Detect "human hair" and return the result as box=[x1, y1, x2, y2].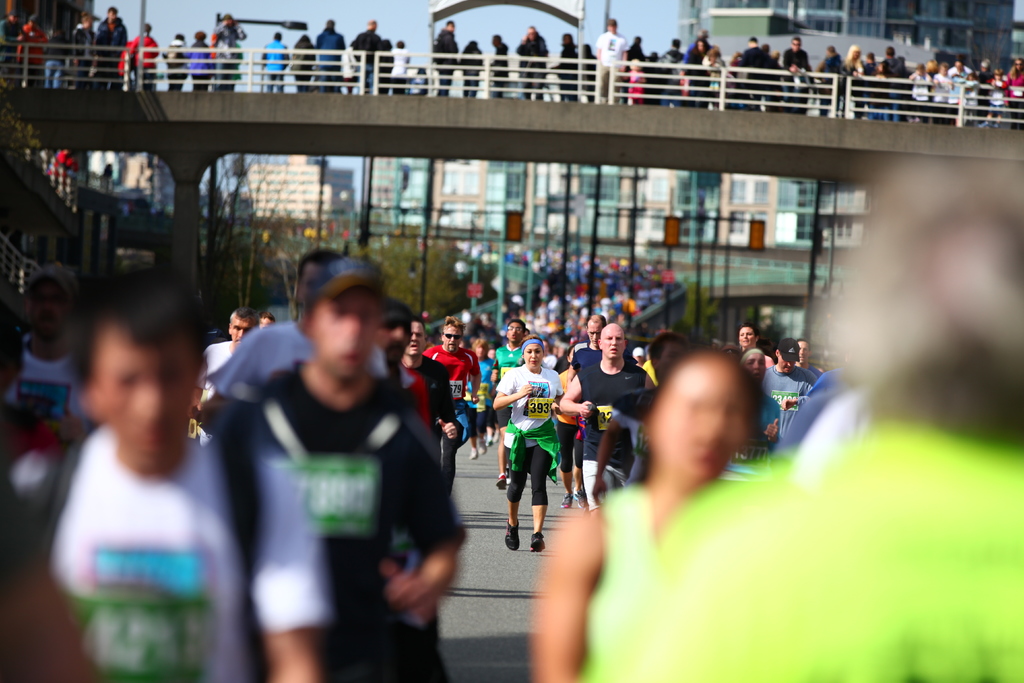
box=[507, 317, 524, 331].
